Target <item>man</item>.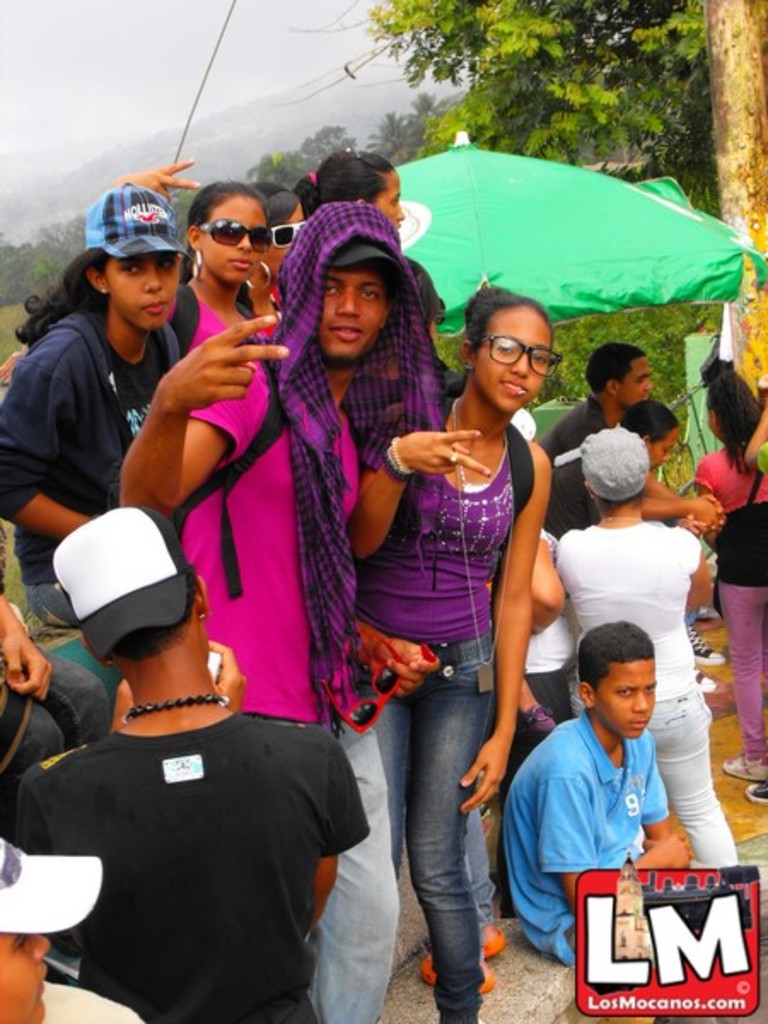
Target region: <box>538,343,654,461</box>.
